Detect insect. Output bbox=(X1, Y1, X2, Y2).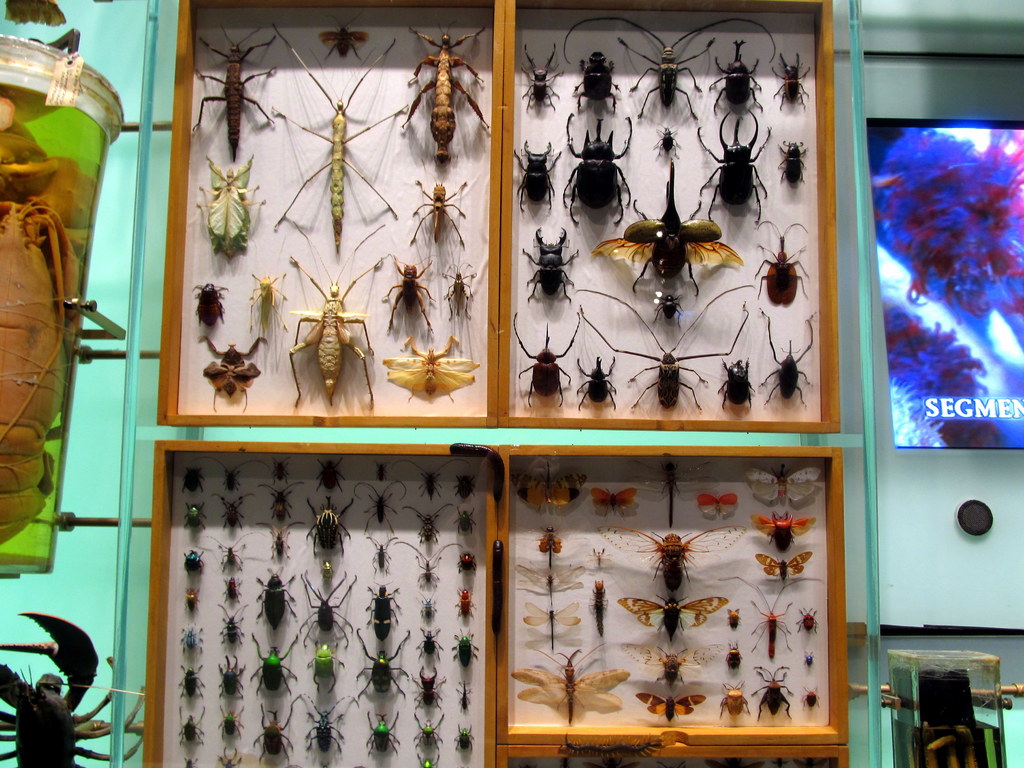
bbox=(754, 549, 815, 580).
